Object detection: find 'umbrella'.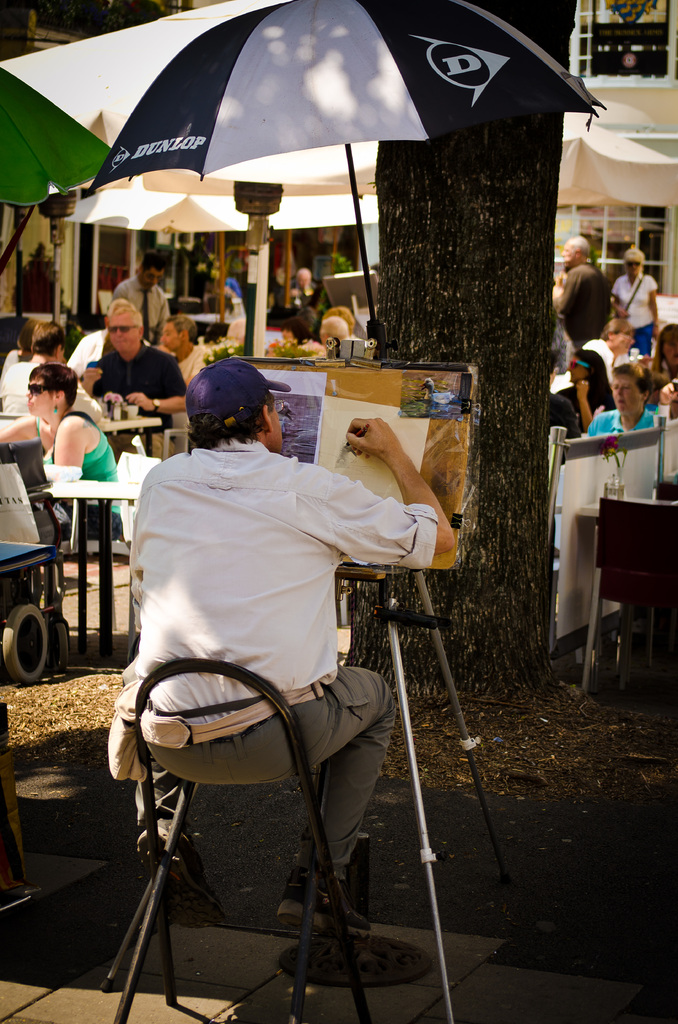
<bbox>83, 0, 602, 359</bbox>.
